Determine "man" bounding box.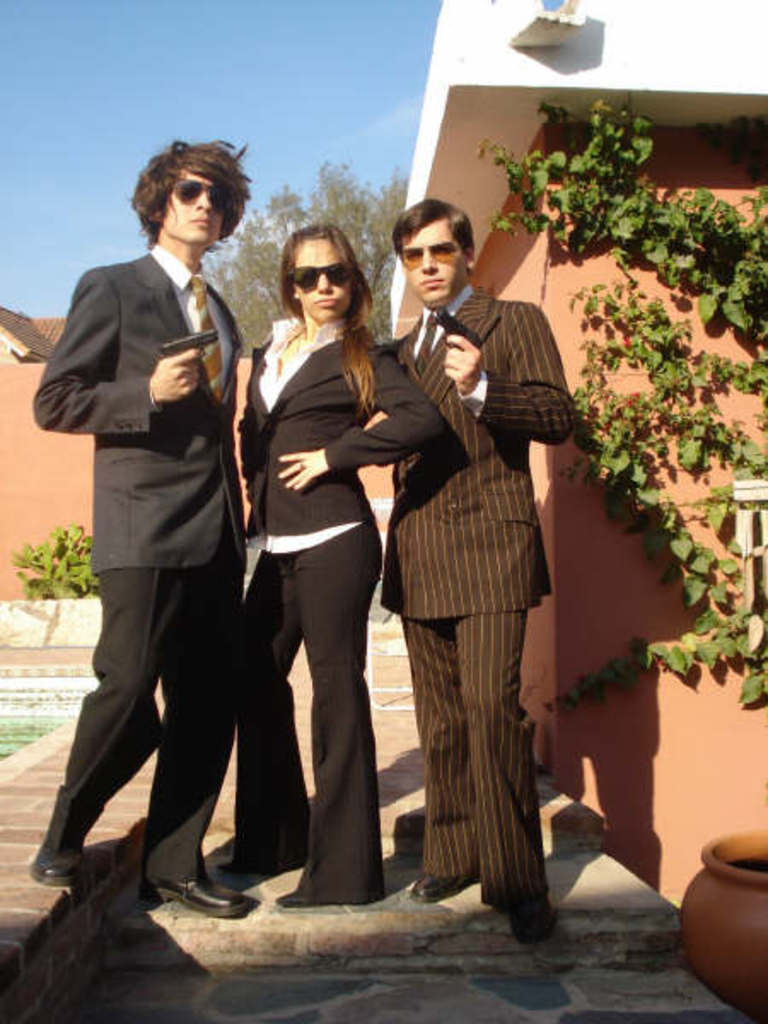
Determined: Rect(24, 137, 266, 922).
